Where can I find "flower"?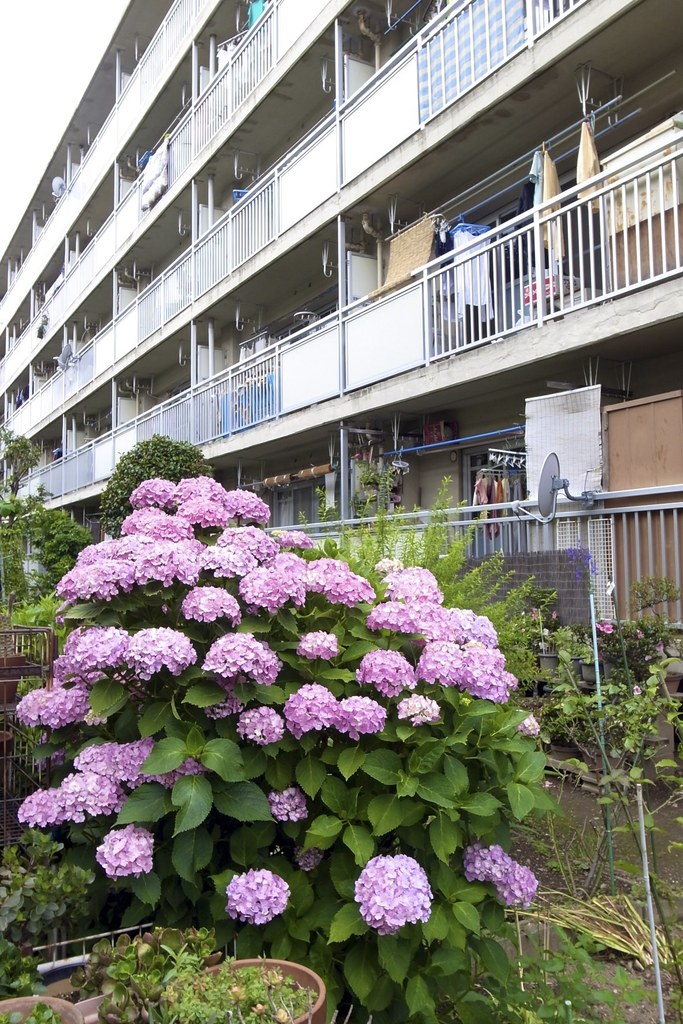
You can find it at box(96, 824, 156, 879).
